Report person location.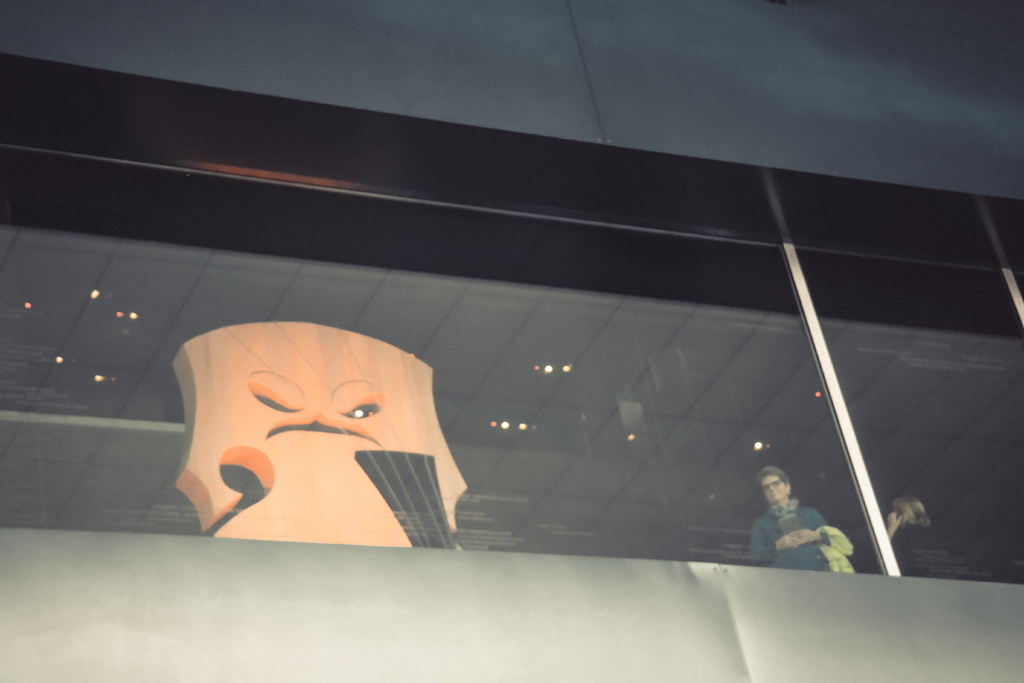
Report: pyautogui.locateOnScreen(750, 464, 839, 569).
